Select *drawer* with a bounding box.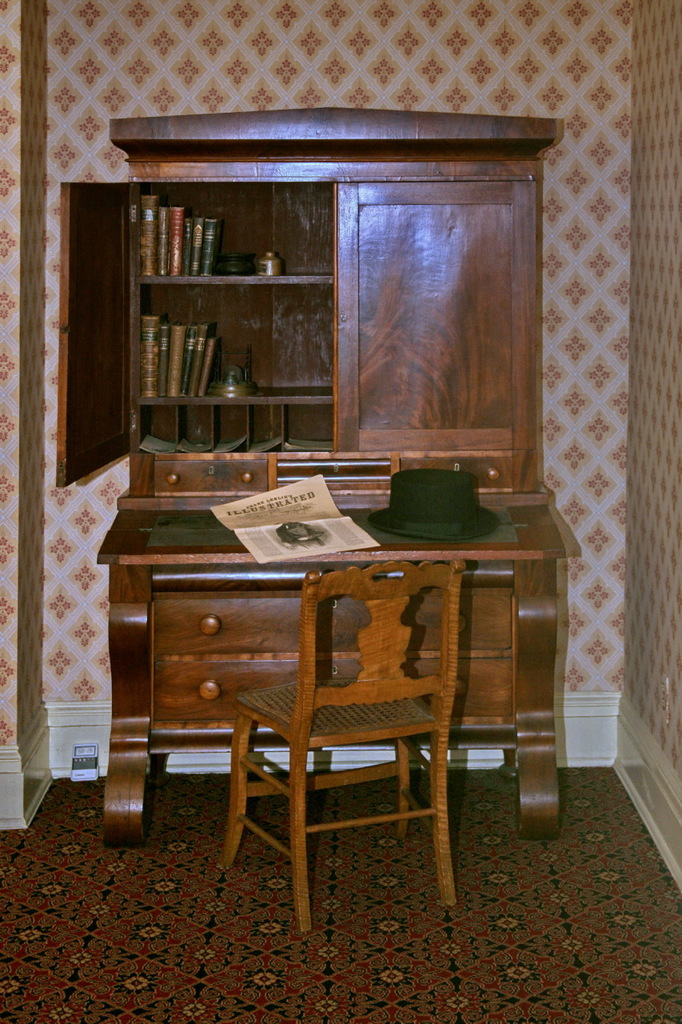
bbox(154, 659, 513, 721).
